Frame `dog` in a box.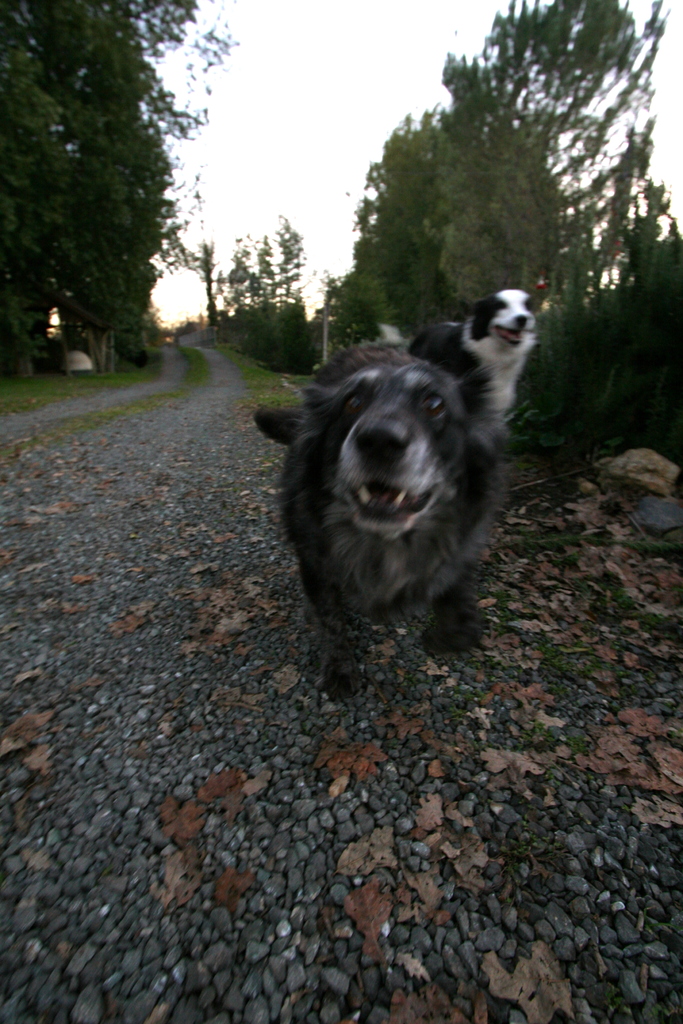
253,347,506,698.
